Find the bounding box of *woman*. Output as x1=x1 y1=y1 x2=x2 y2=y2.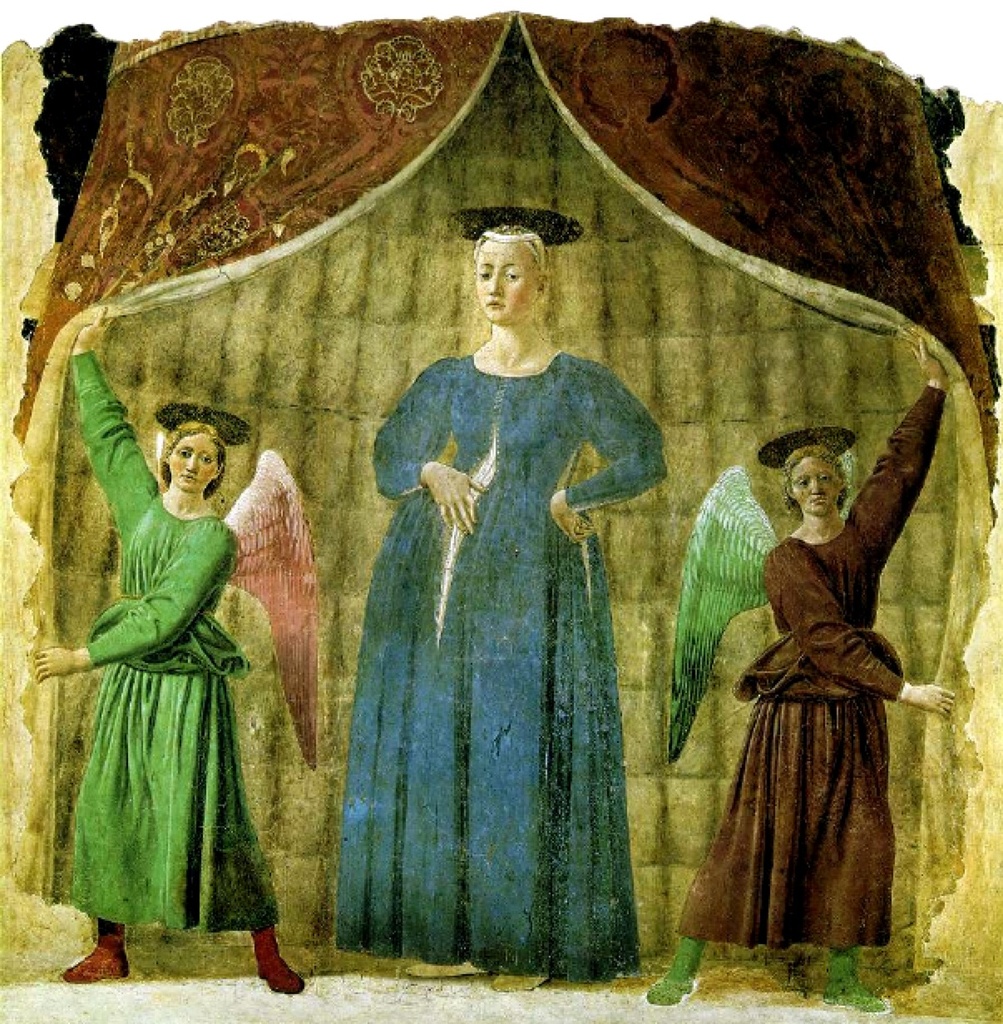
x1=28 y1=308 x2=304 y2=1005.
